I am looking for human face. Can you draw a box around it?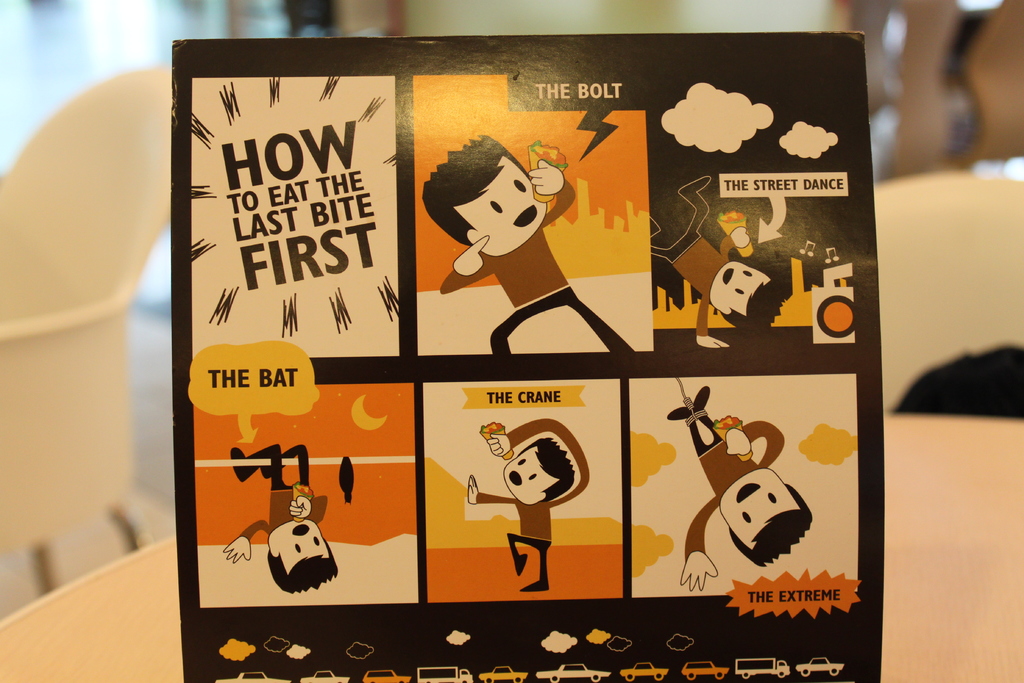
Sure, the bounding box is [left=705, top=262, right=775, bottom=318].
